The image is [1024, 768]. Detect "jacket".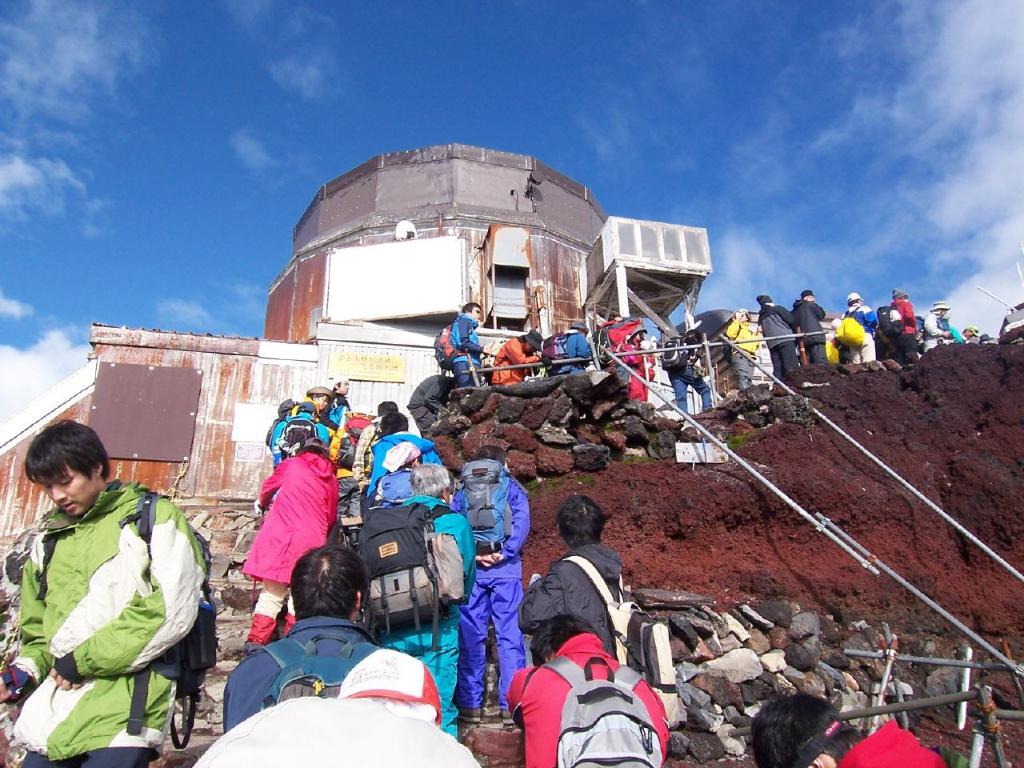
Detection: [791,296,824,339].
